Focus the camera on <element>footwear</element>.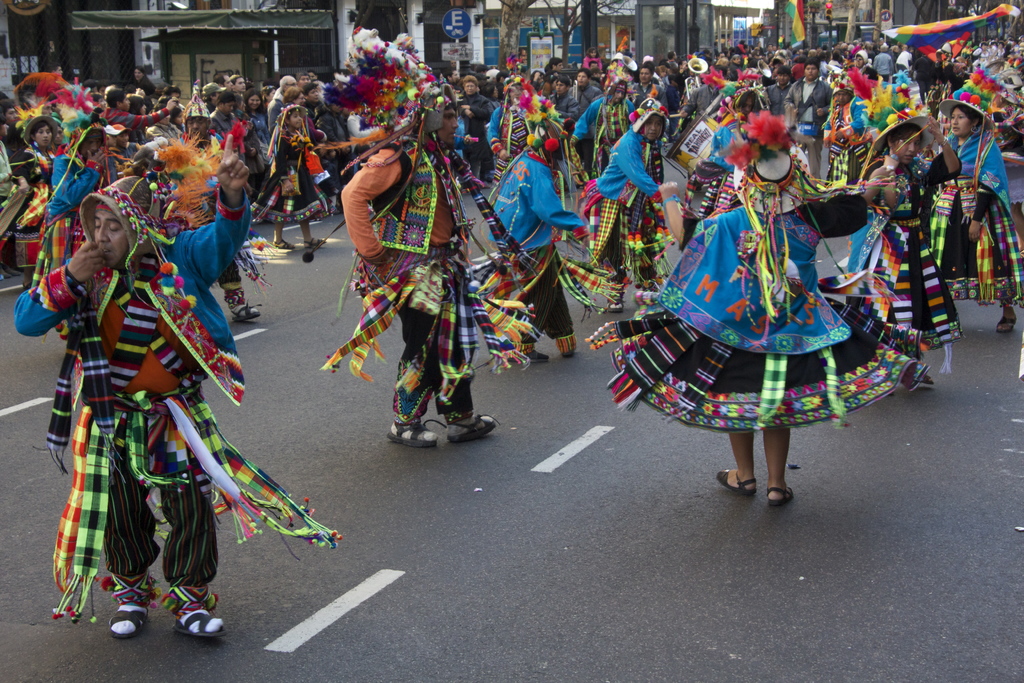
Focus region: select_region(272, 237, 293, 253).
